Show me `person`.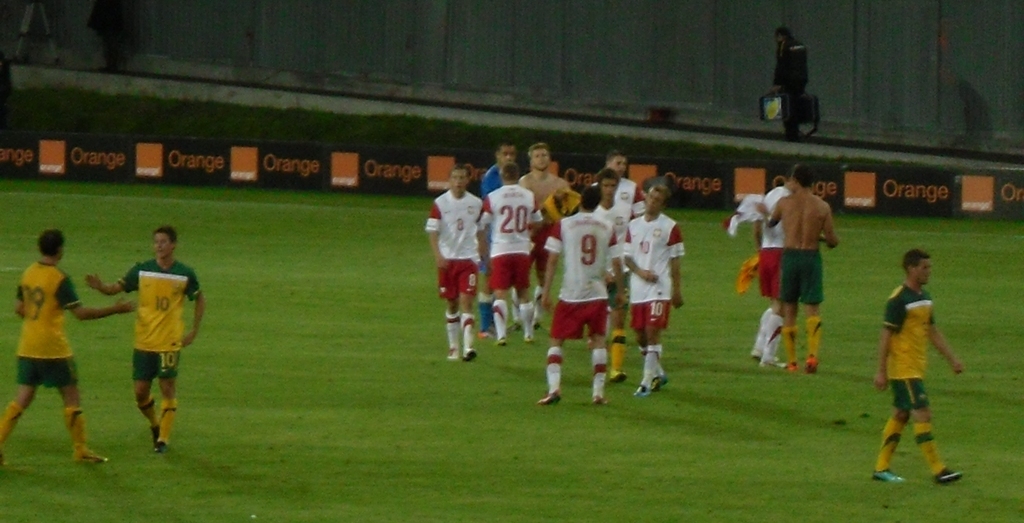
`person` is here: <box>736,180,791,369</box>.
